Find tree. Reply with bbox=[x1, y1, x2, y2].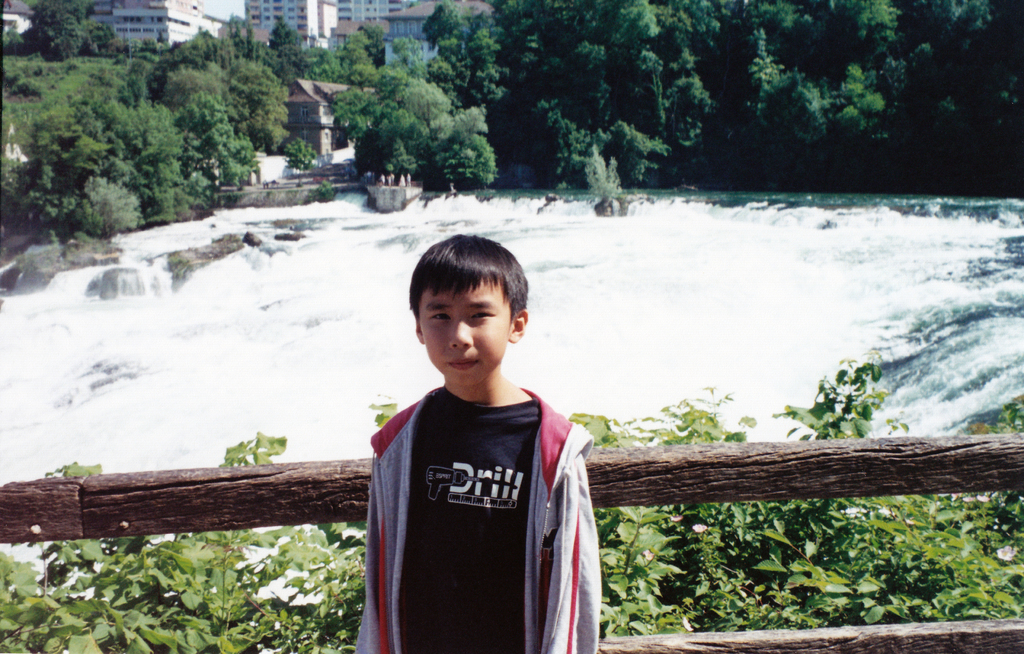
bbox=[7, 42, 143, 250].
